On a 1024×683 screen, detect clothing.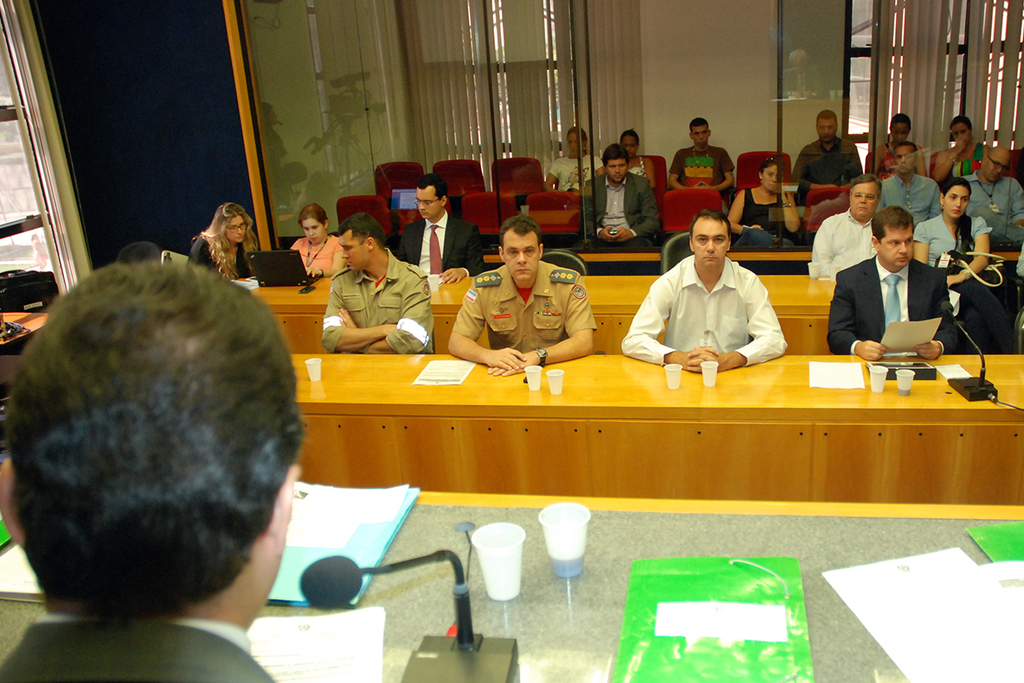
BBox(631, 154, 644, 178).
